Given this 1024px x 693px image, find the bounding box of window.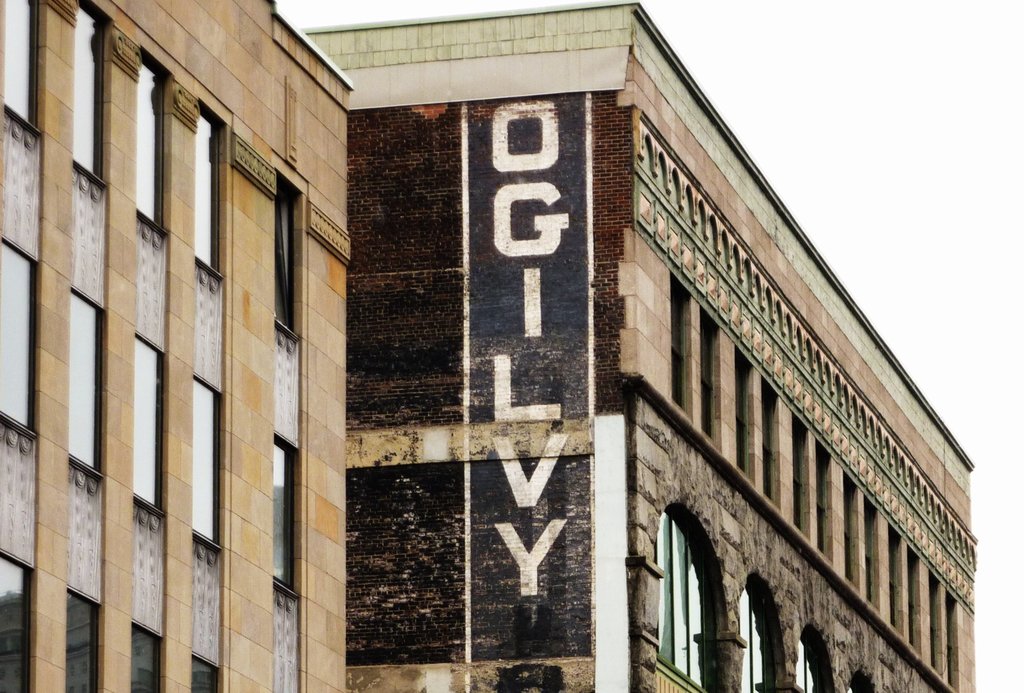
crop(189, 650, 226, 692).
